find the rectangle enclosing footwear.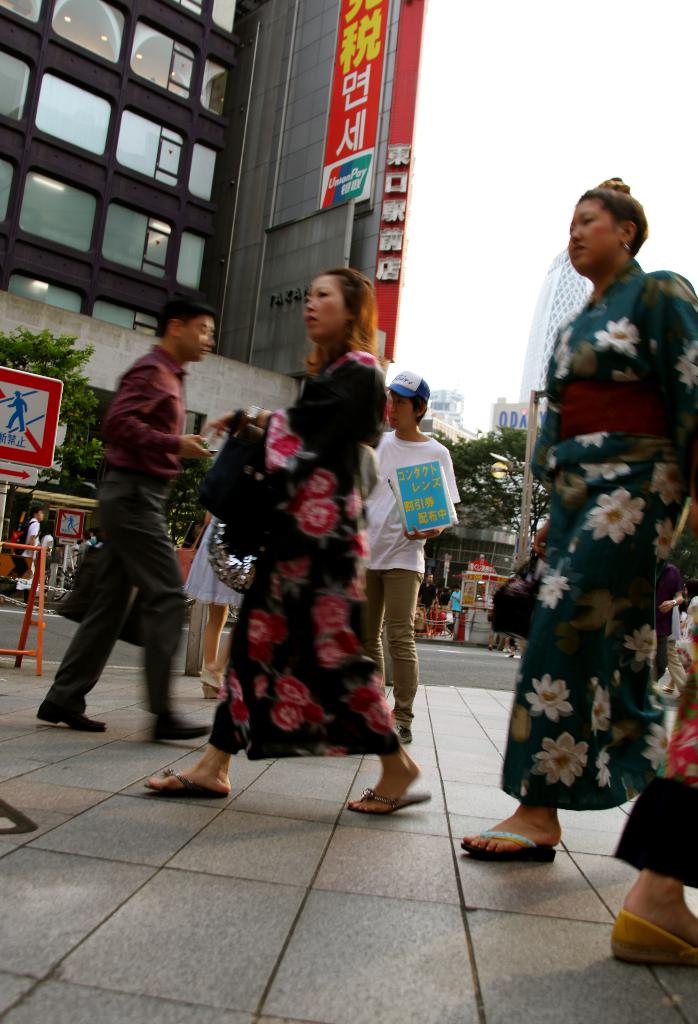
left=612, top=908, right=697, bottom=965.
